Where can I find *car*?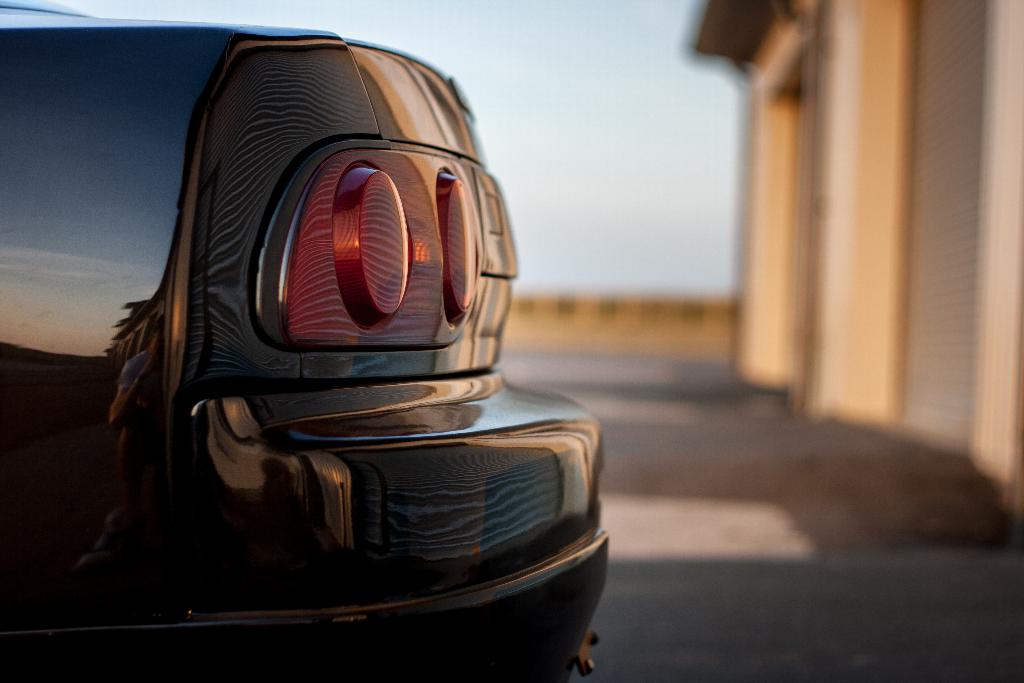
You can find it at bbox=(63, 29, 664, 650).
